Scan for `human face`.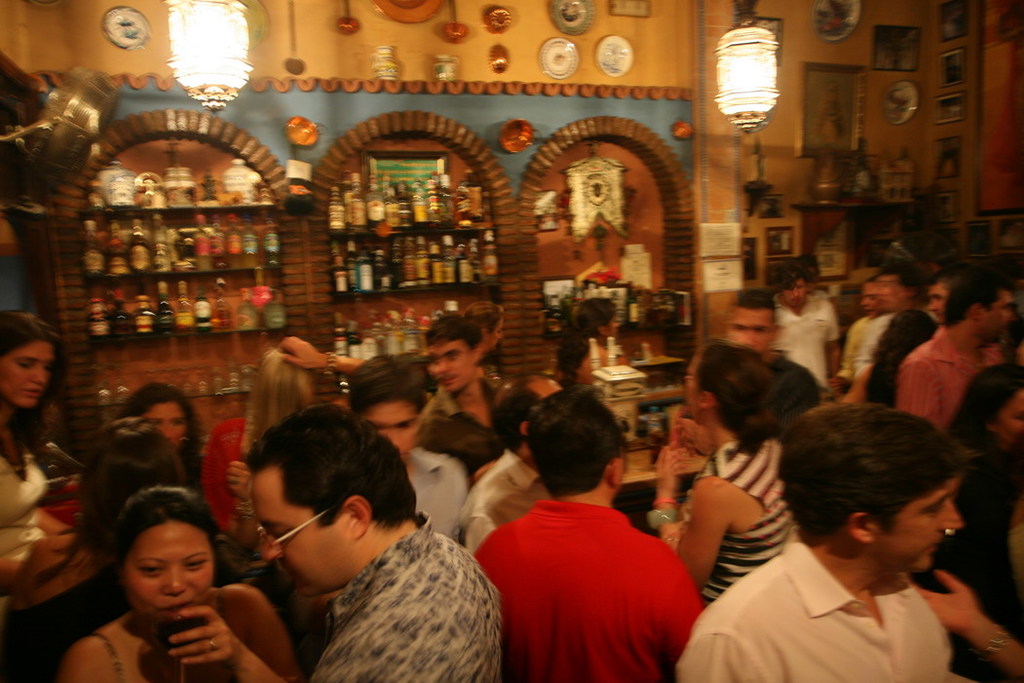
Scan result: 681/358/698/425.
